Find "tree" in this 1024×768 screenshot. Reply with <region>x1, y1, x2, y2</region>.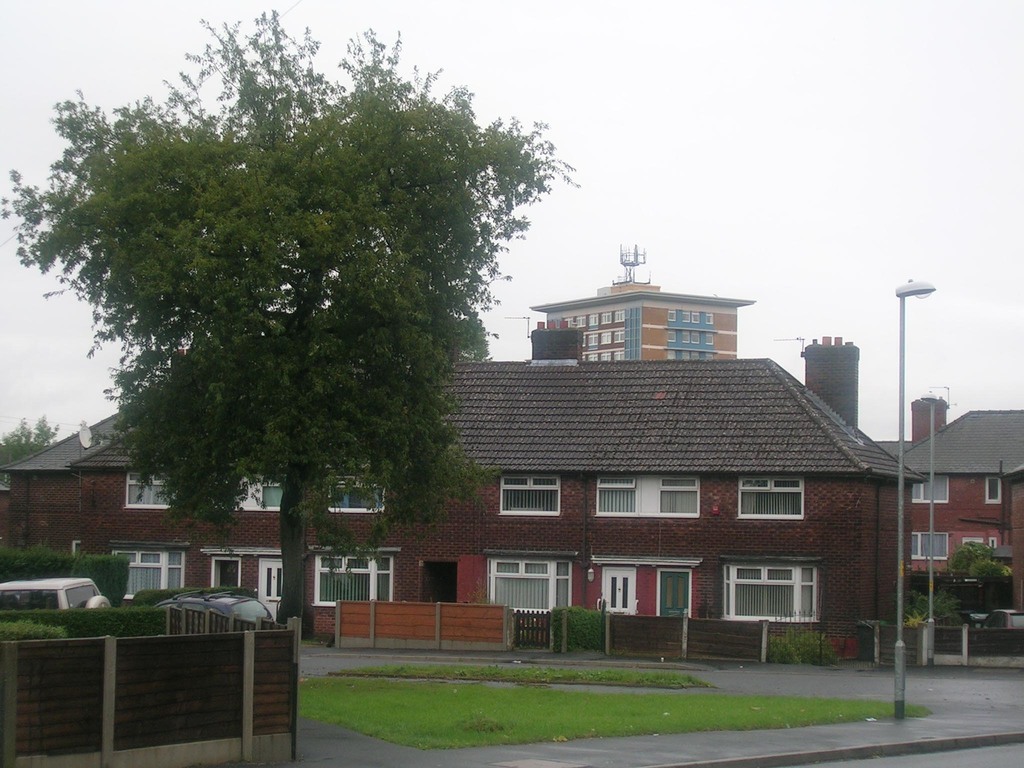
<region>950, 543, 1017, 588</region>.
